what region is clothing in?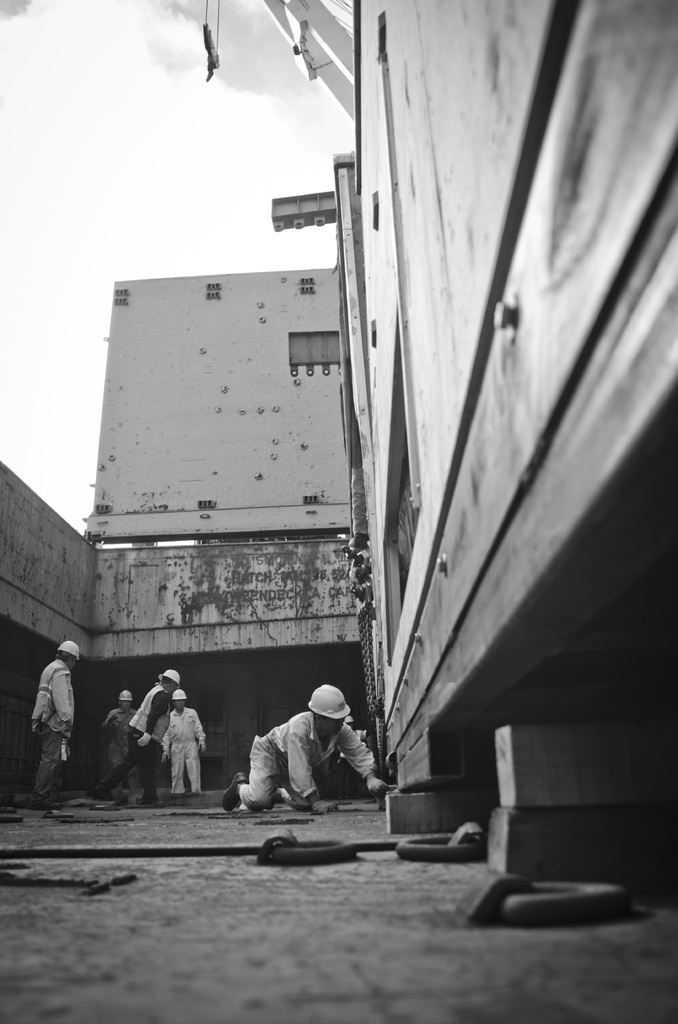
left=102, top=708, right=136, bottom=787.
